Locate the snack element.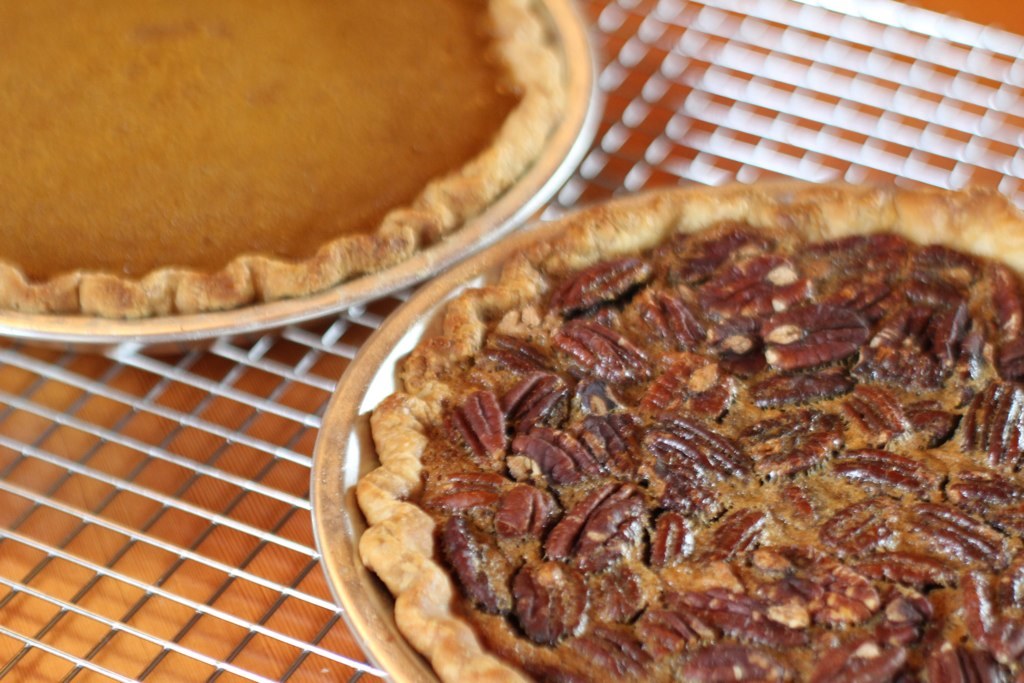
Element bbox: <box>0,2,569,312</box>.
